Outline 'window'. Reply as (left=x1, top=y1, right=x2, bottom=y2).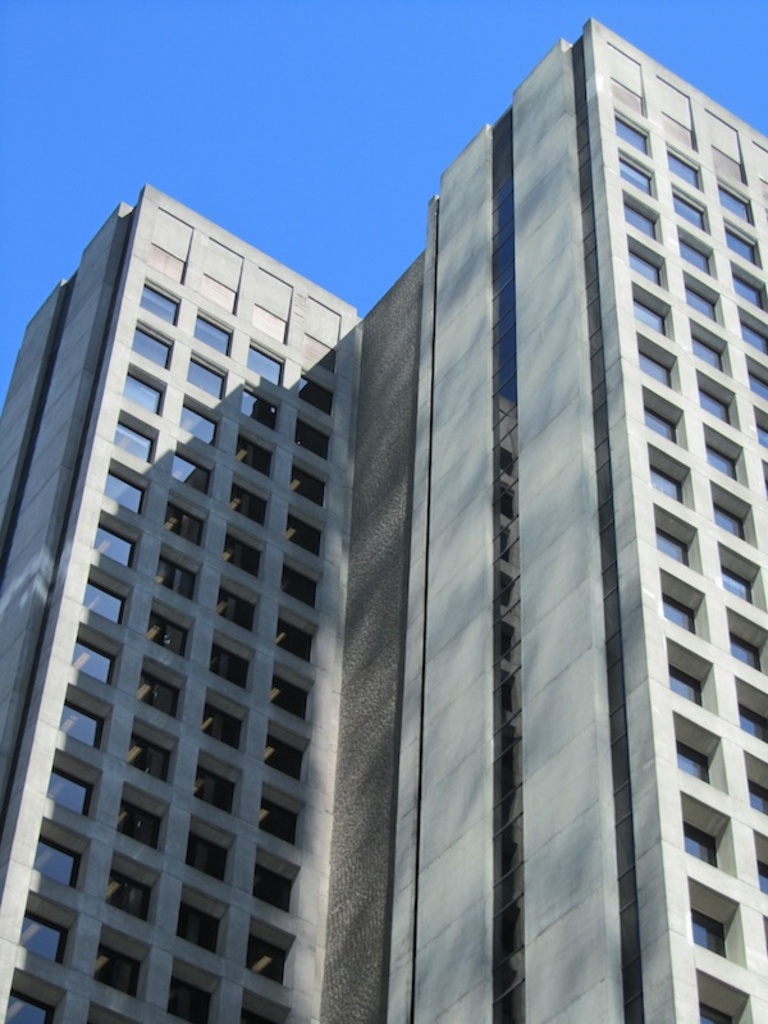
(left=625, top=156, right=653, bottom=191).
